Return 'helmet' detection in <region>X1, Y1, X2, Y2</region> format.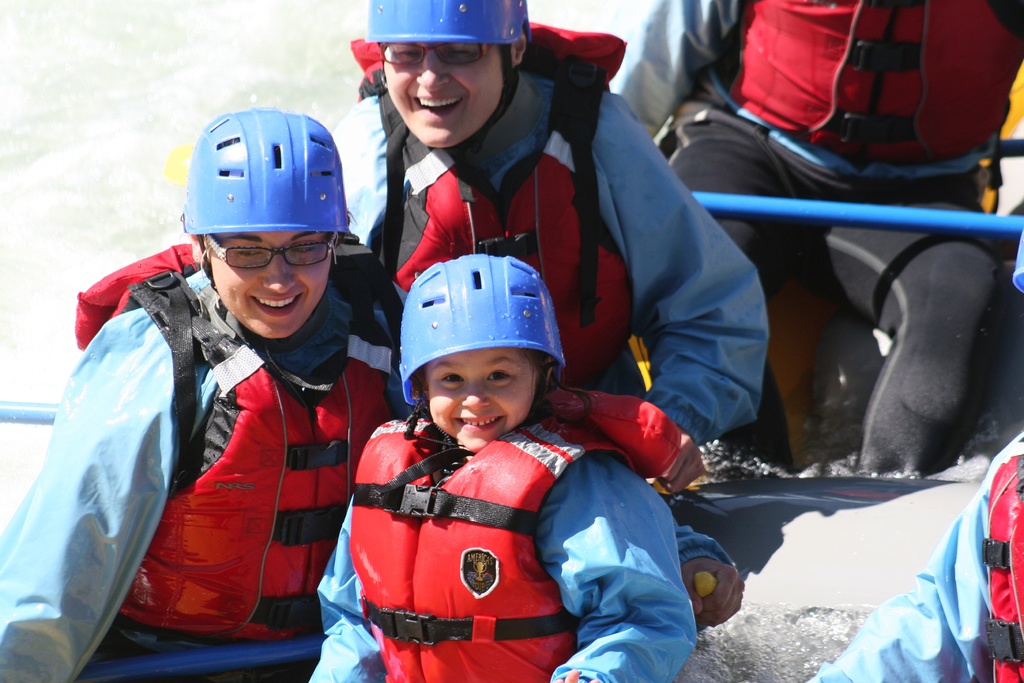
<region>365, 0, 533, 156</region>.
